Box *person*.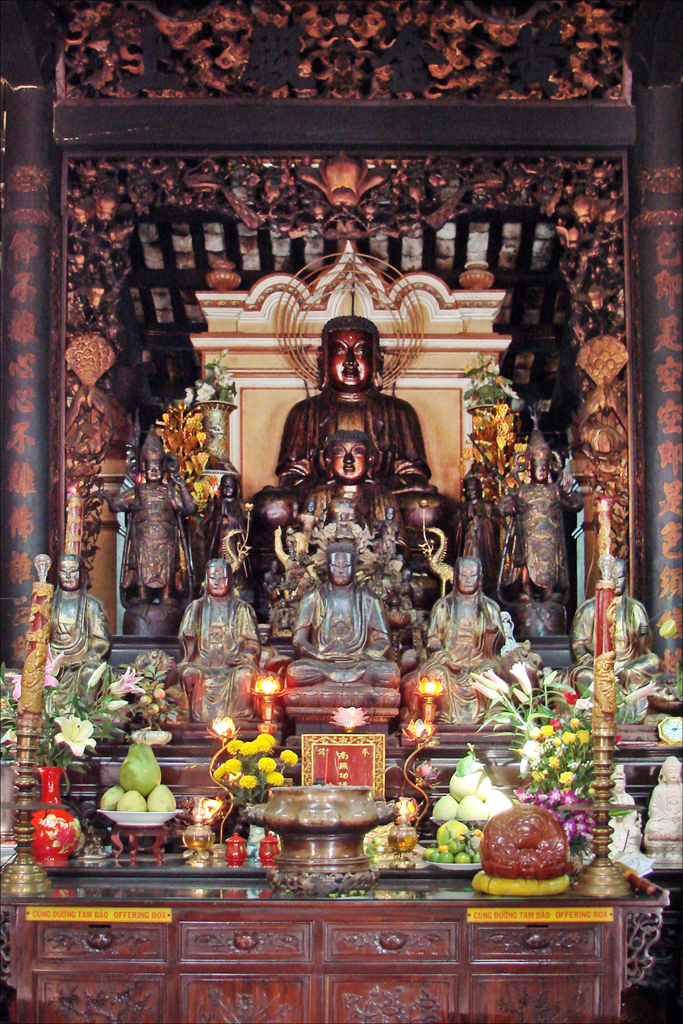
192/474/259/602.
